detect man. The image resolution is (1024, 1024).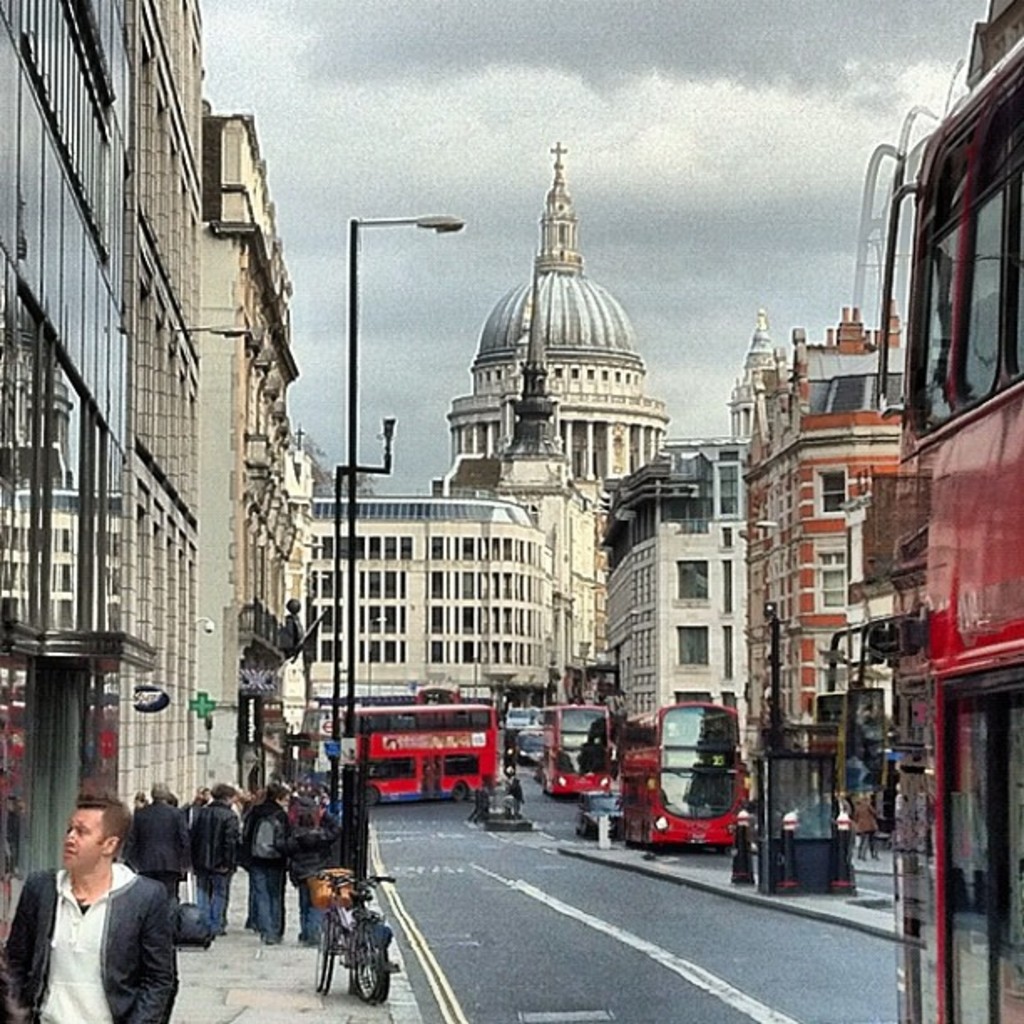
[left=28, top=813, right=169, bottom=1023].
